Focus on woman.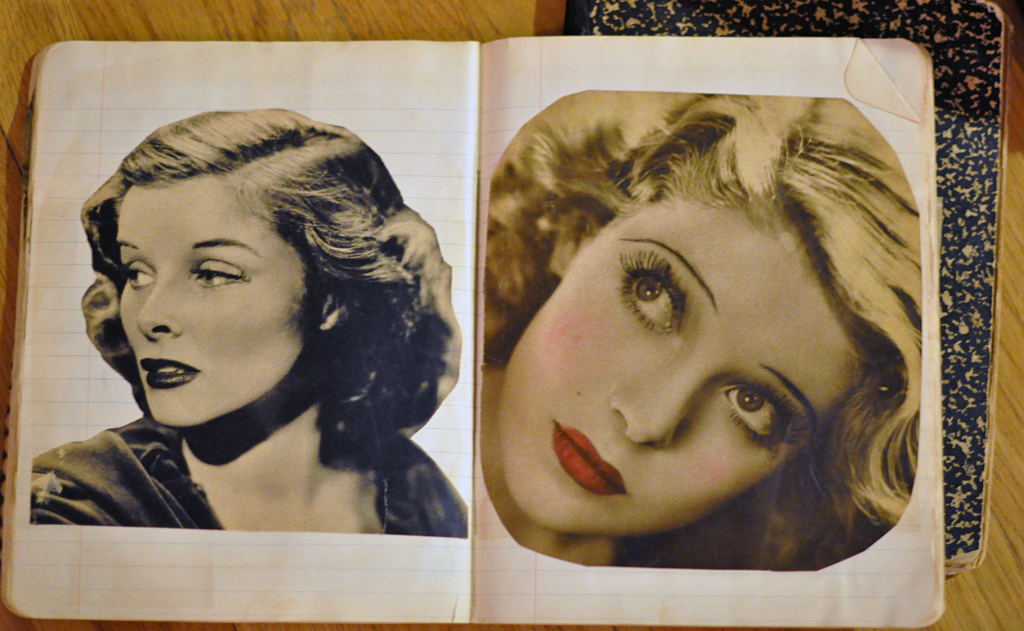
Focused at BBox(484, 90, 924, 571).
